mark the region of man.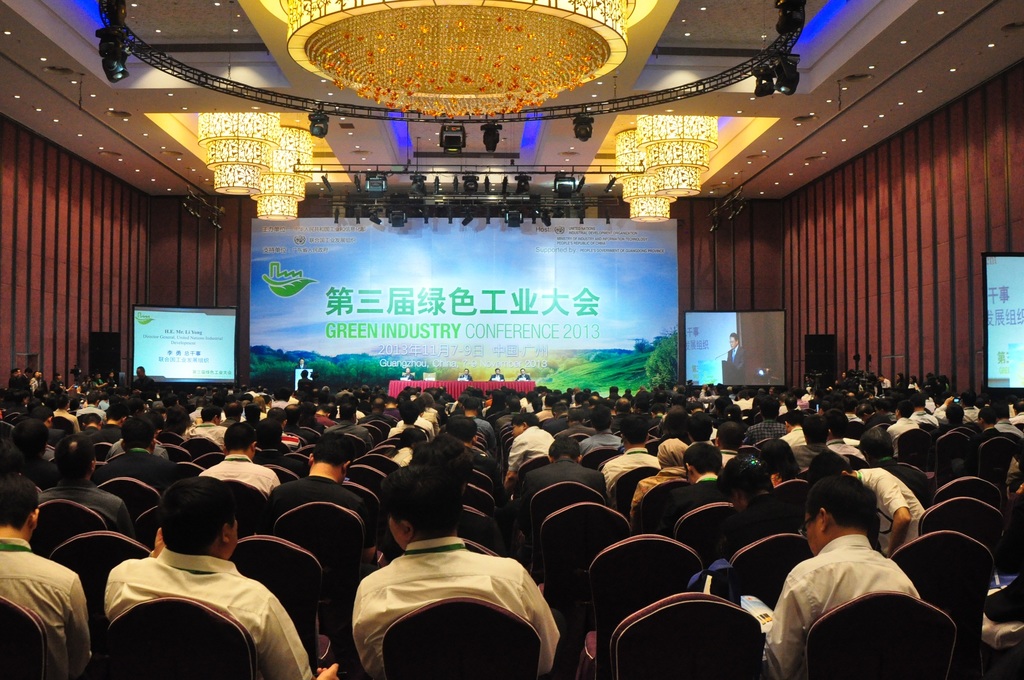
Region: rect(539, 401, 569, 437).
